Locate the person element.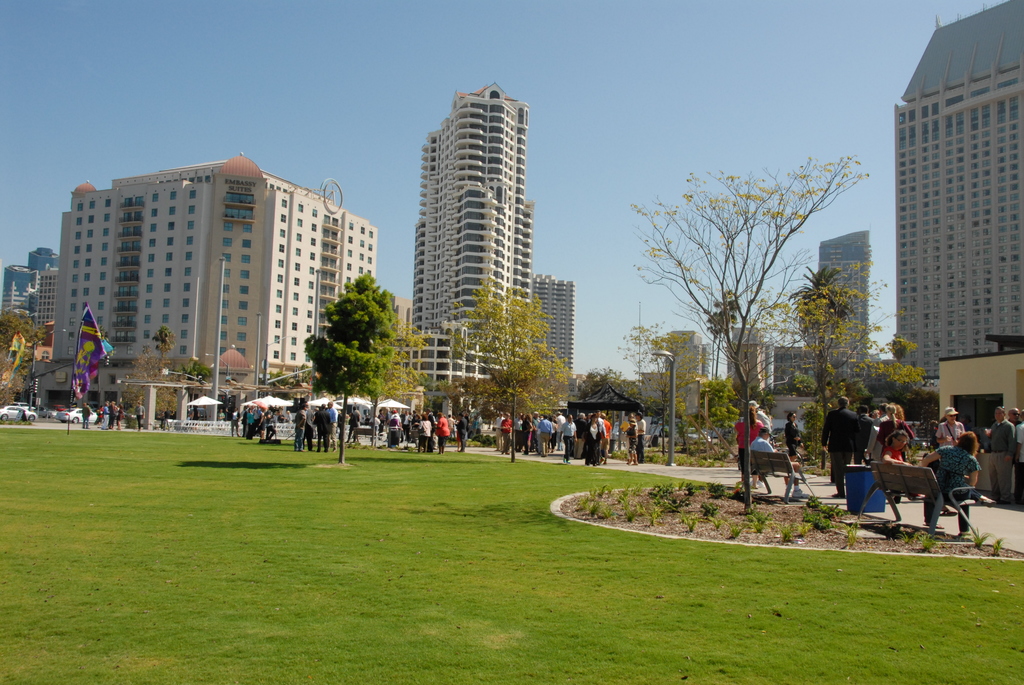
Element bbox: pyautogui.locateOnScreen(107, 398, 118, 428).
